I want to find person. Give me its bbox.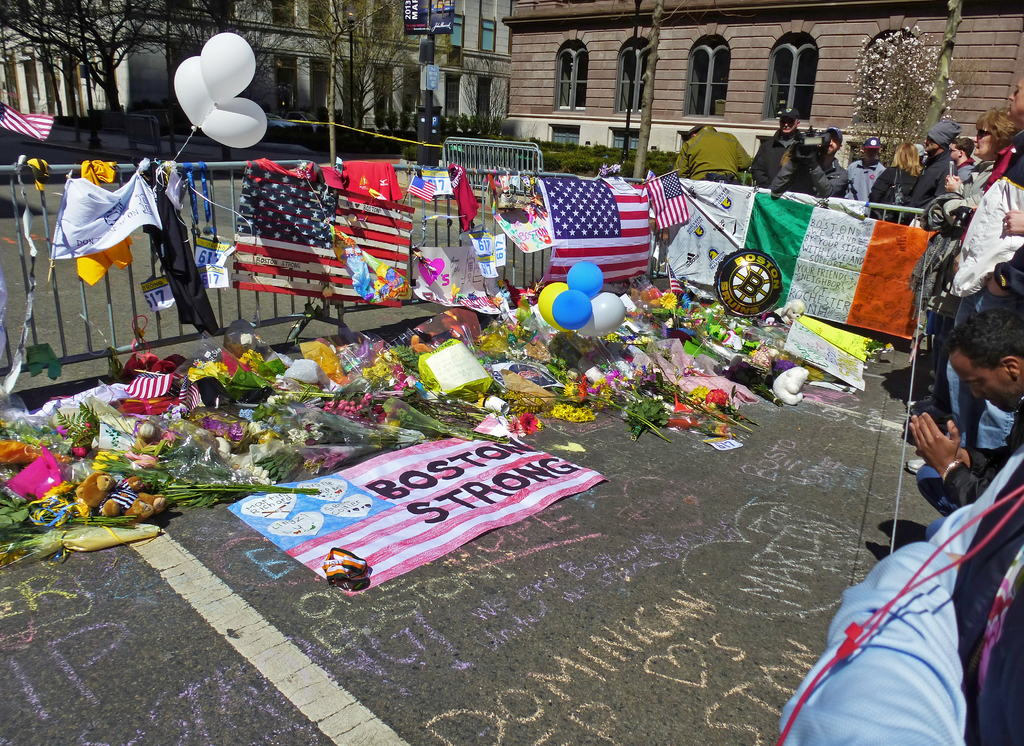
<region>944, 103, 1020, 246</region>.
